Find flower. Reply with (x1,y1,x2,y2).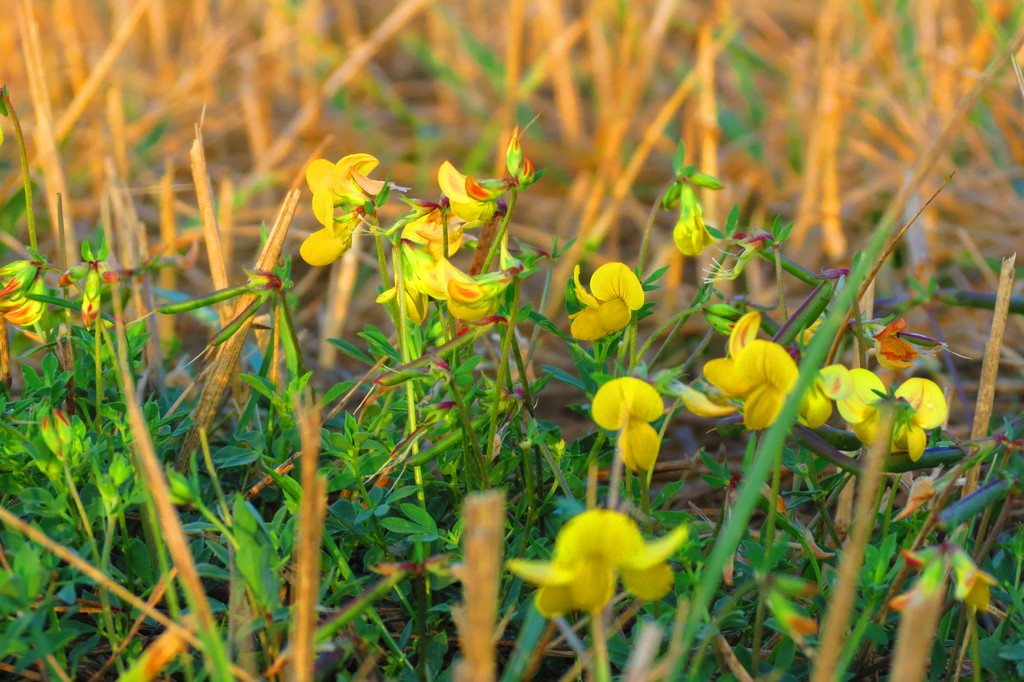
(888,377,950,446).
